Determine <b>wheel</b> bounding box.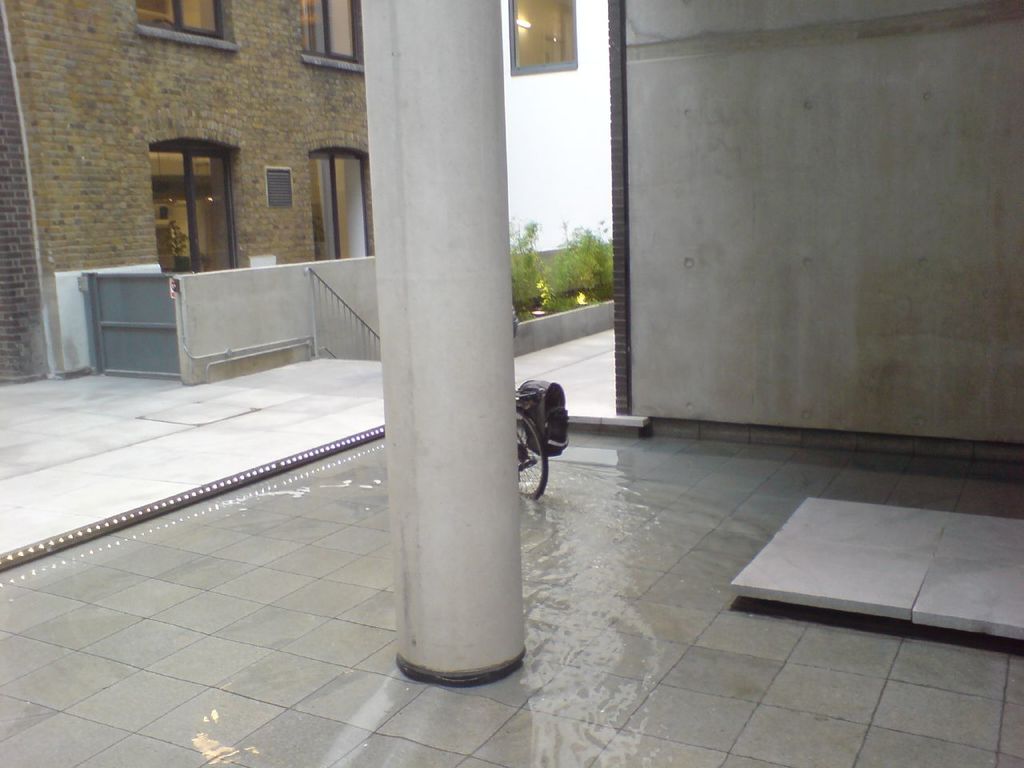
Determined: left=514, top=405, right=550, bottom=500.
